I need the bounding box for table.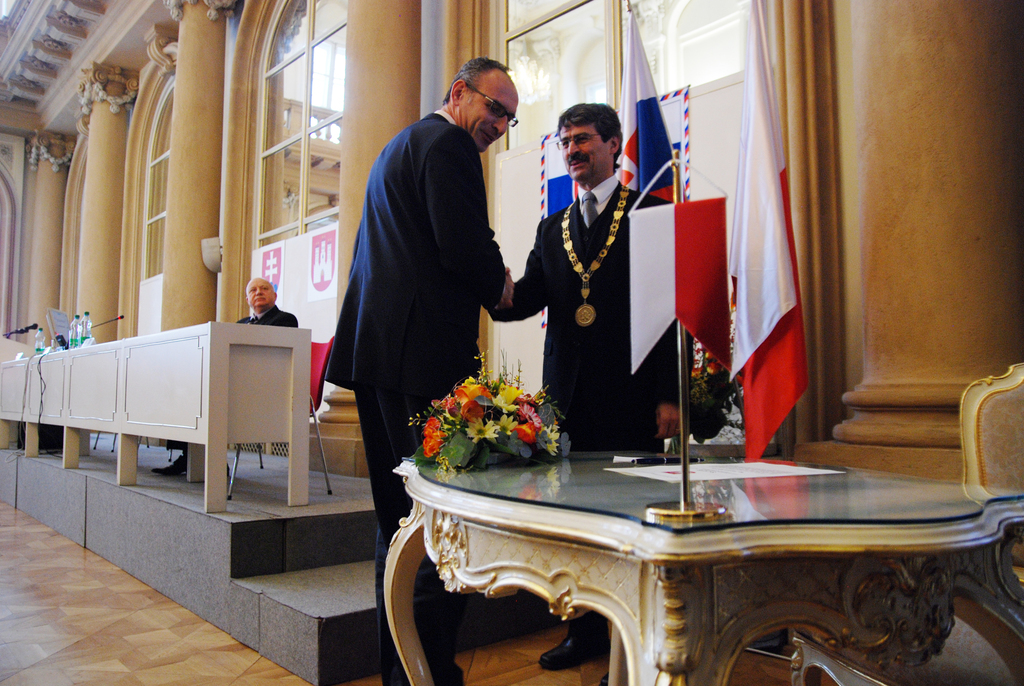
Here it is: 0 326 309 514.
